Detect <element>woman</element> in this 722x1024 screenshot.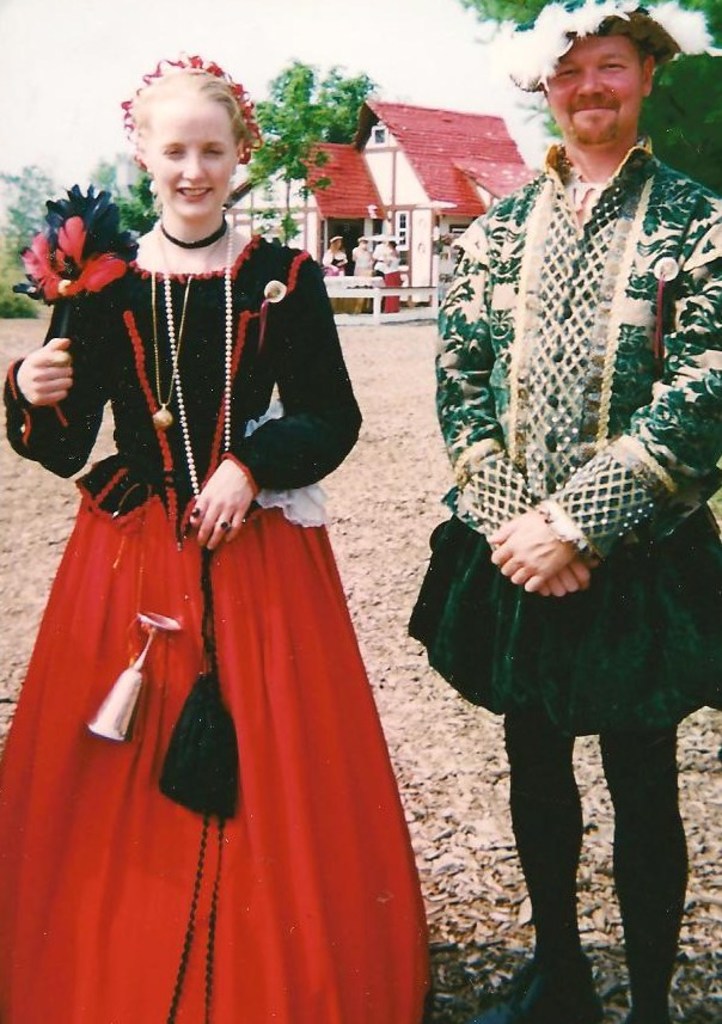
Detection: box(23, 66, 464, 1022).
